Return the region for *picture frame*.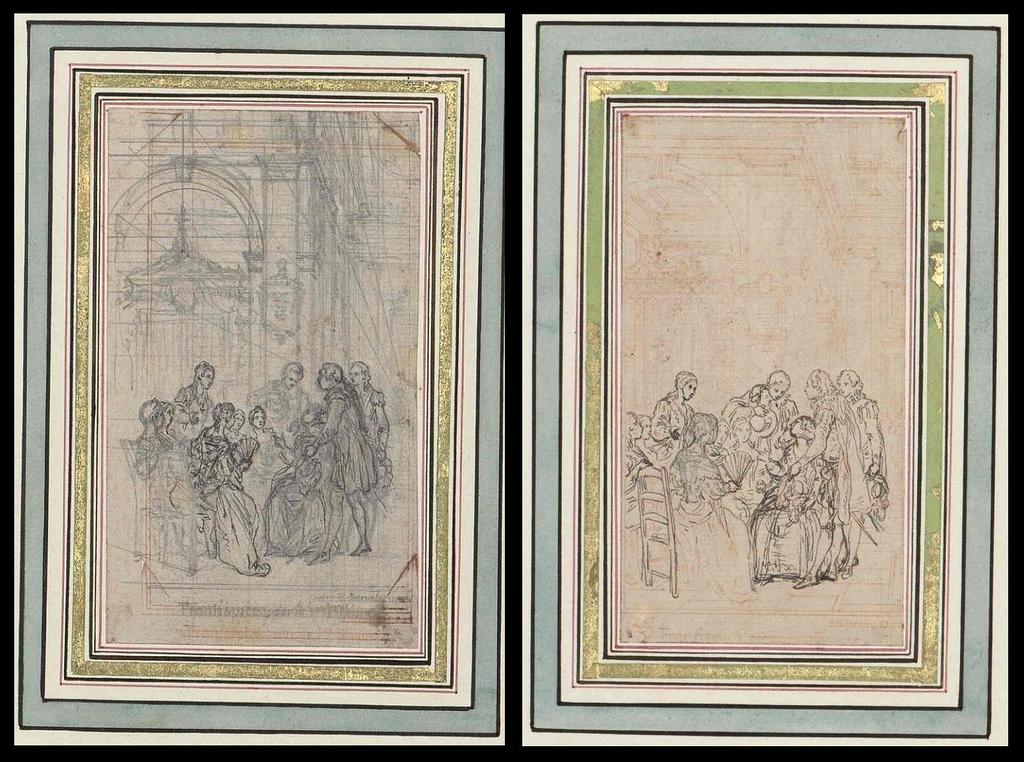
bbox=(14, 14, 506, 746).
